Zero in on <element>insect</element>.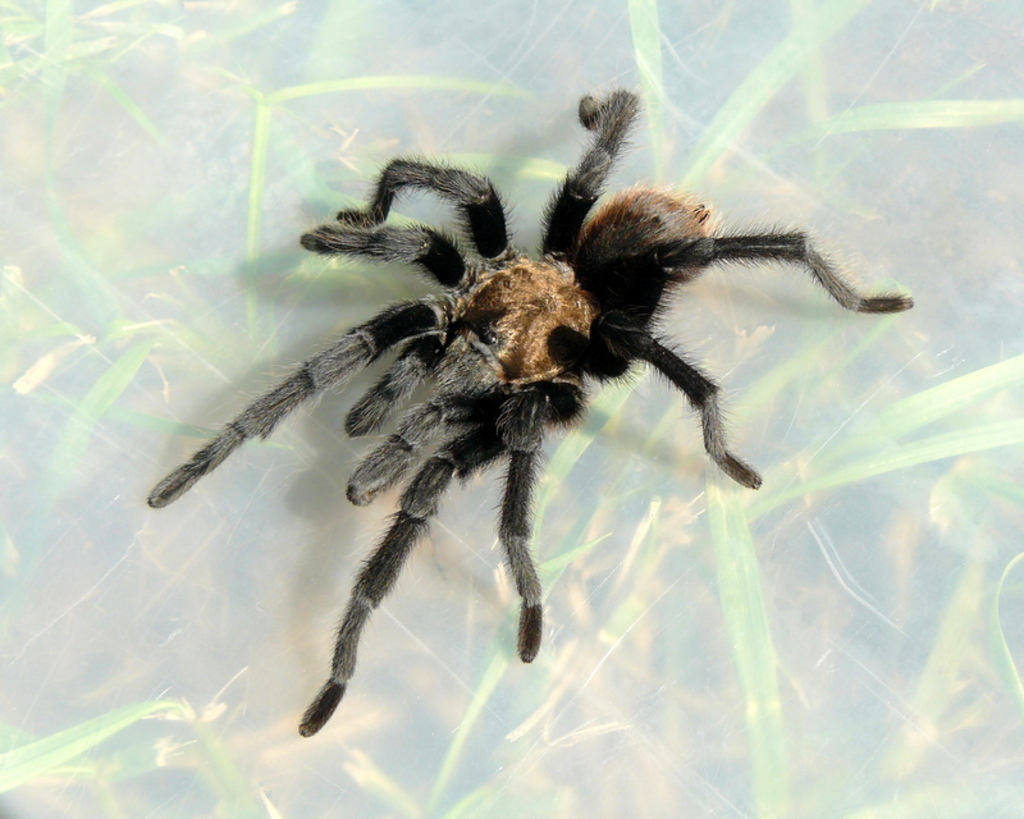
Zeroed in: [x1=143, y1=81, x2=918, y2=740].
